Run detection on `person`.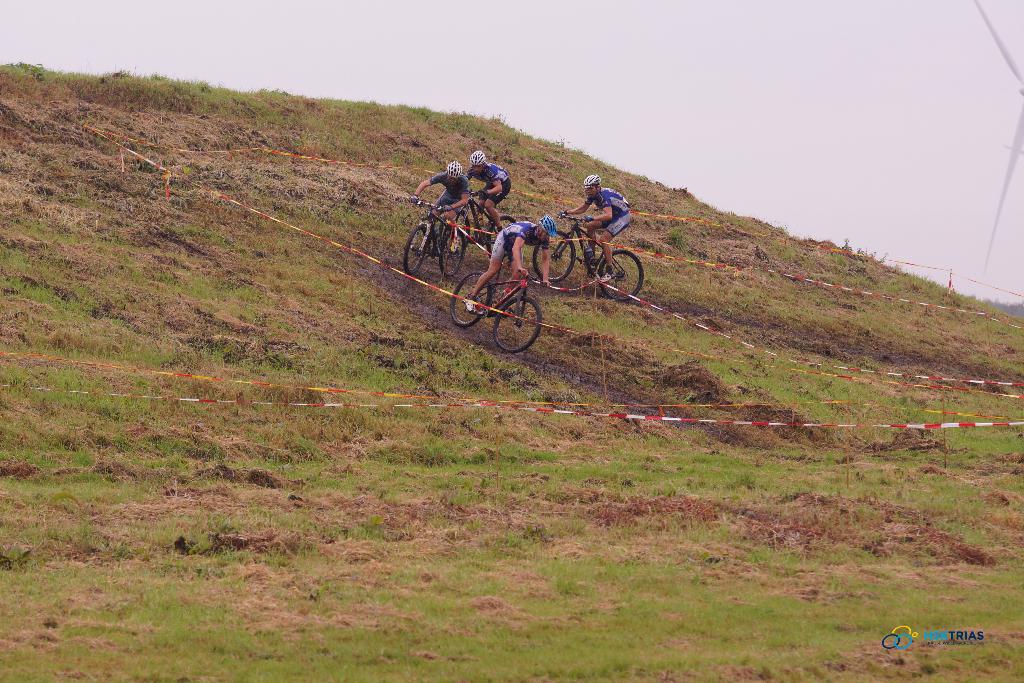
Result: (left=475, top=145, right=514, bottom=229).
